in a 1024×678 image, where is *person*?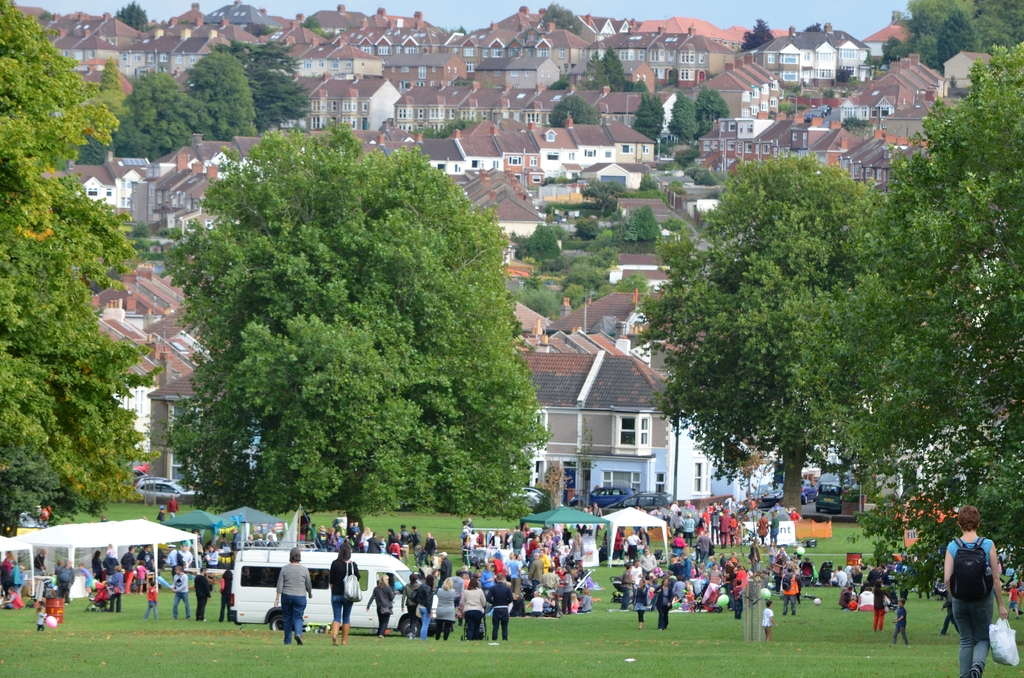
pyautogui.locateOnScreen(1, 549, 17, 578).
